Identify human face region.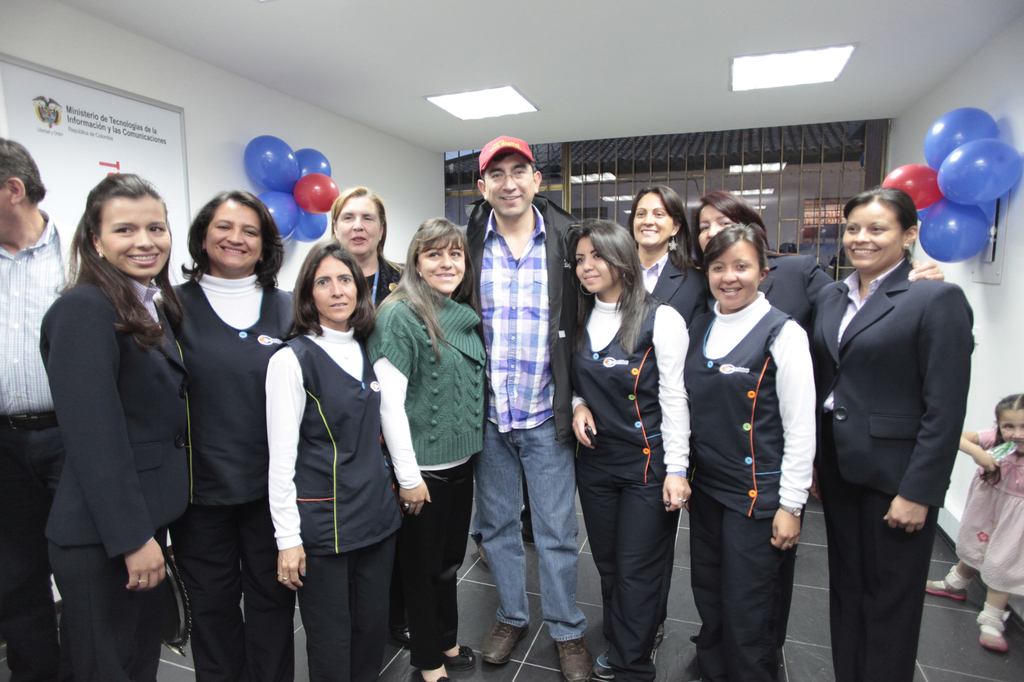
Region: left=633, top=191, right=675, bottom=251.
